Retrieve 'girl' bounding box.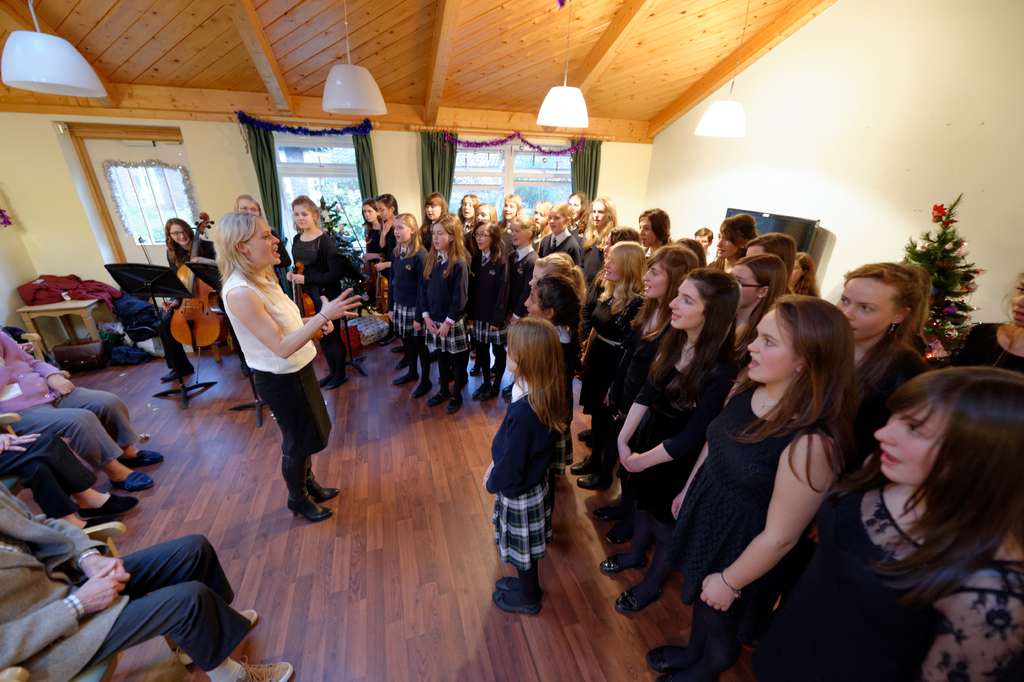
Bounding box: {"left": 834, "top": 264, "right": 923, "bottom": 427}.
